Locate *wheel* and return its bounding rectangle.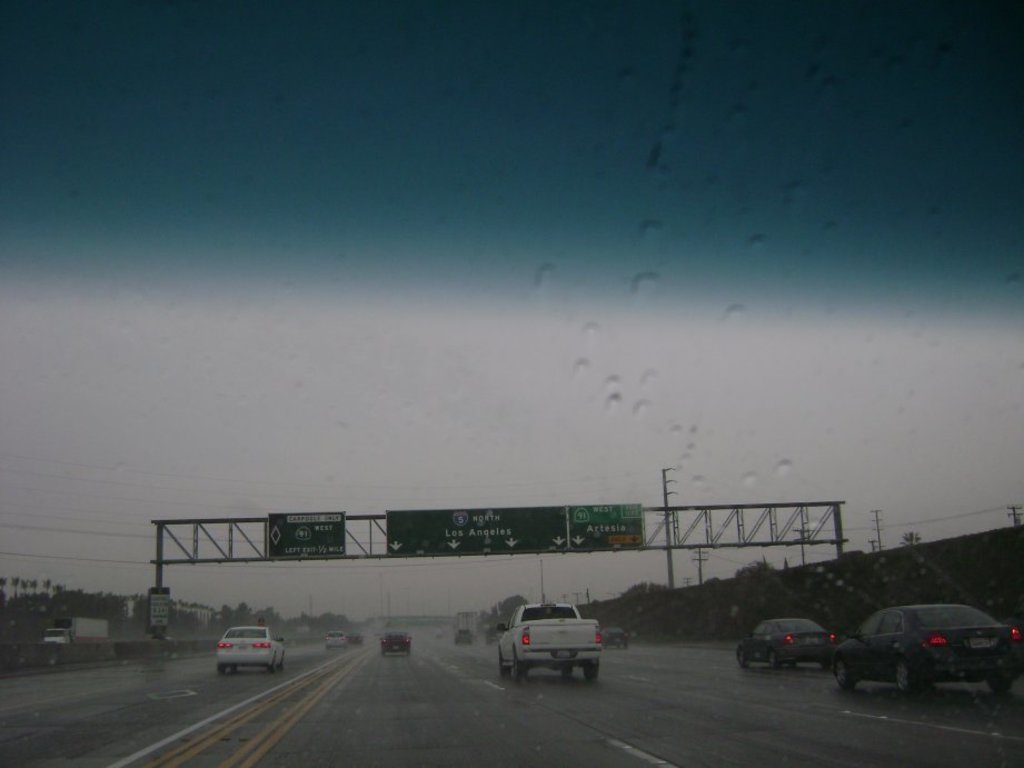
560, 667, 575, 678.
